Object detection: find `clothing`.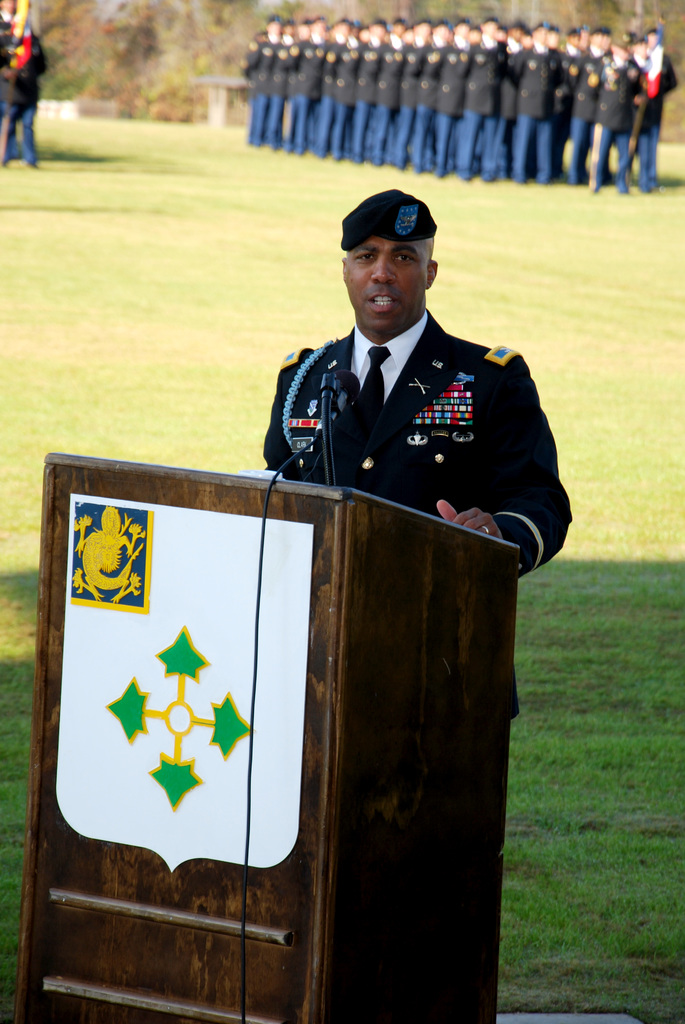
{"x1": 257, "y1": 268, "x2": 576, "y2": 564}.
